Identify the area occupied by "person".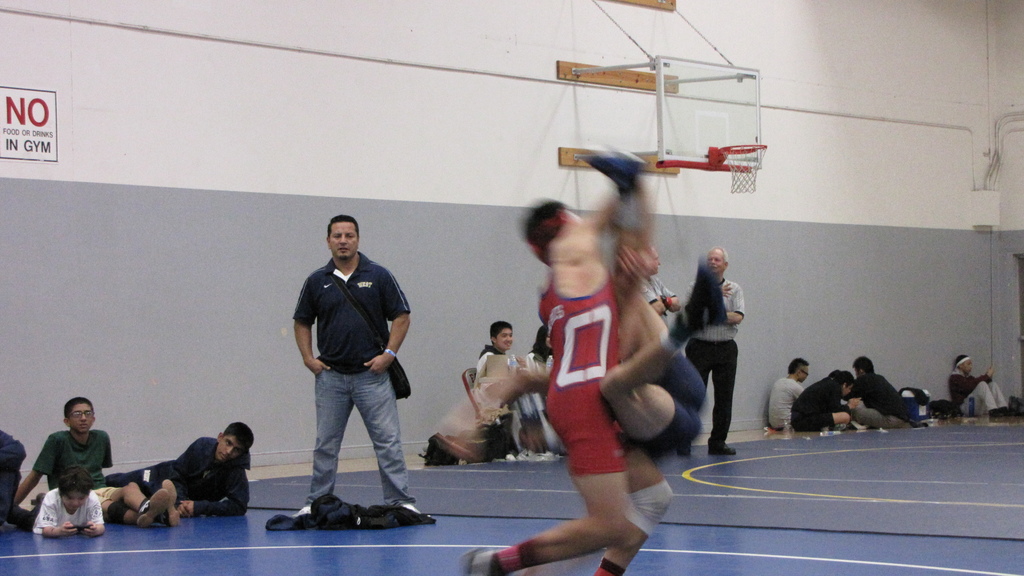
Area: [102, 420, 264, 529].
